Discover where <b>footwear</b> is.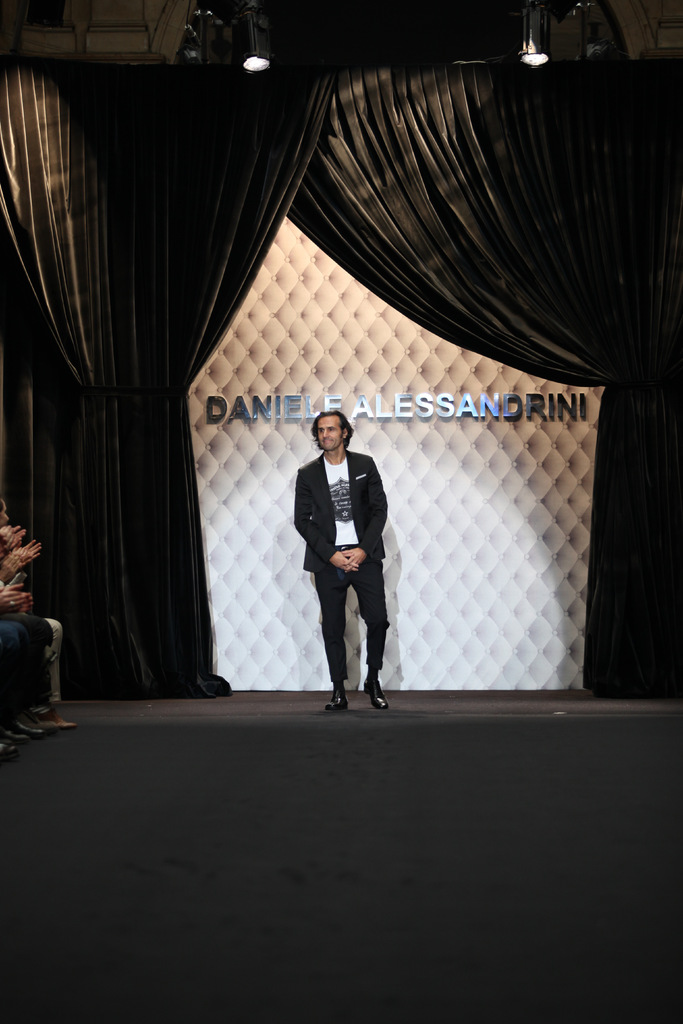
Discovered at <box>0,742,17,756</box>.
